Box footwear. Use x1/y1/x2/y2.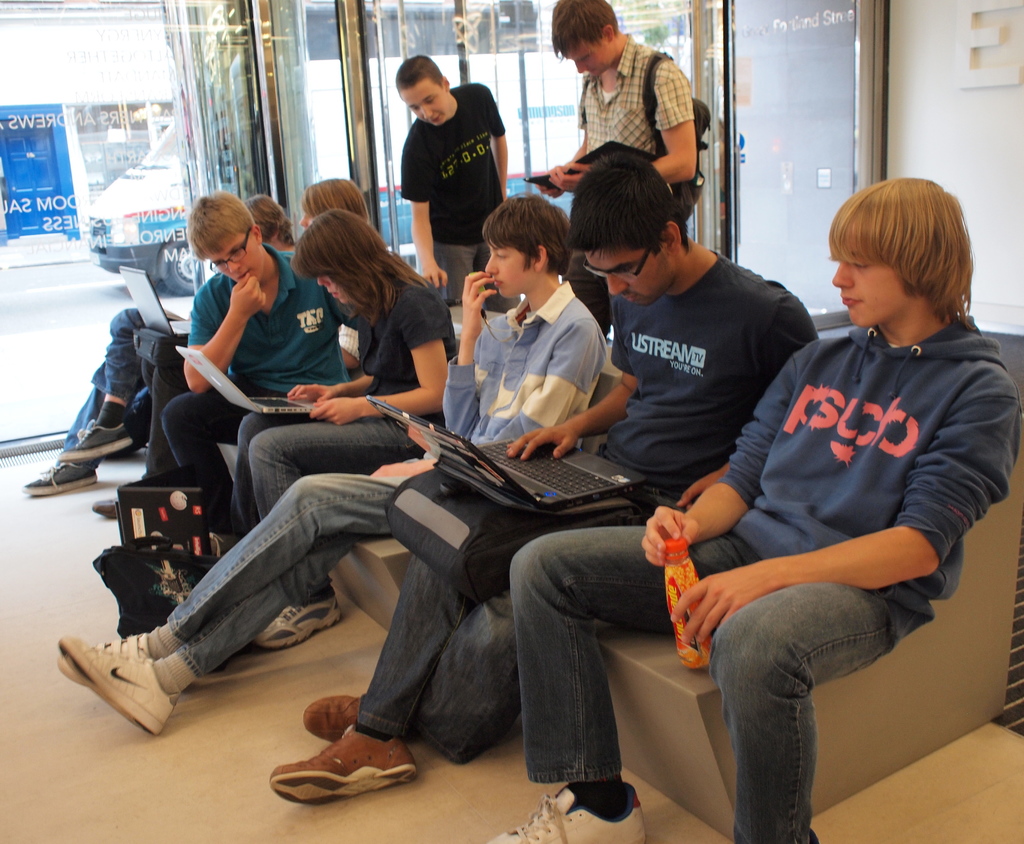
483/783/649/843.
